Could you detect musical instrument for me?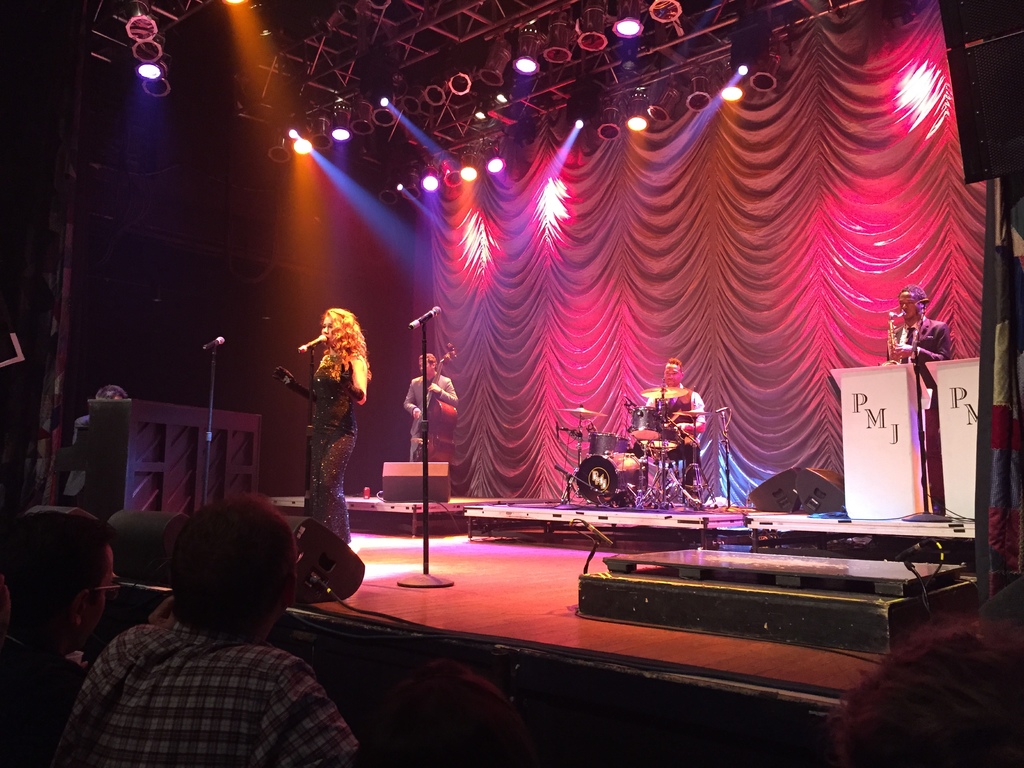
Detection result: <bbox>55, 394, 272, 519</bbox>.
